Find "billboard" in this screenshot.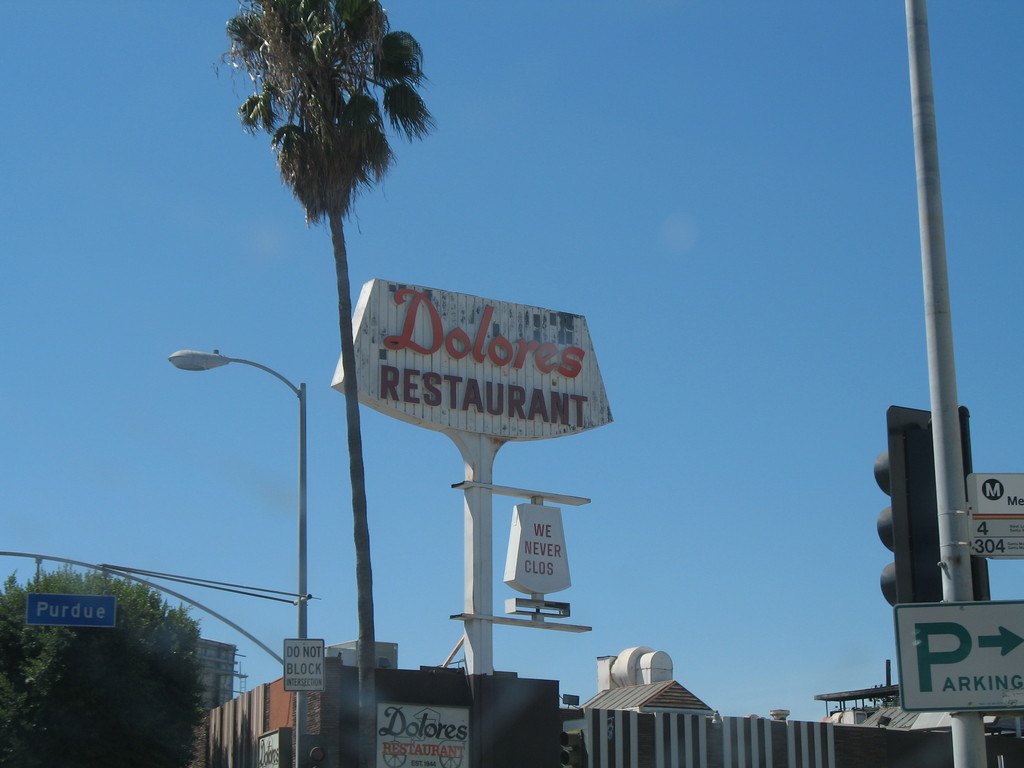
The bounding box for "billboard" is x1=375, y1=708, x2=470, y2=766.
